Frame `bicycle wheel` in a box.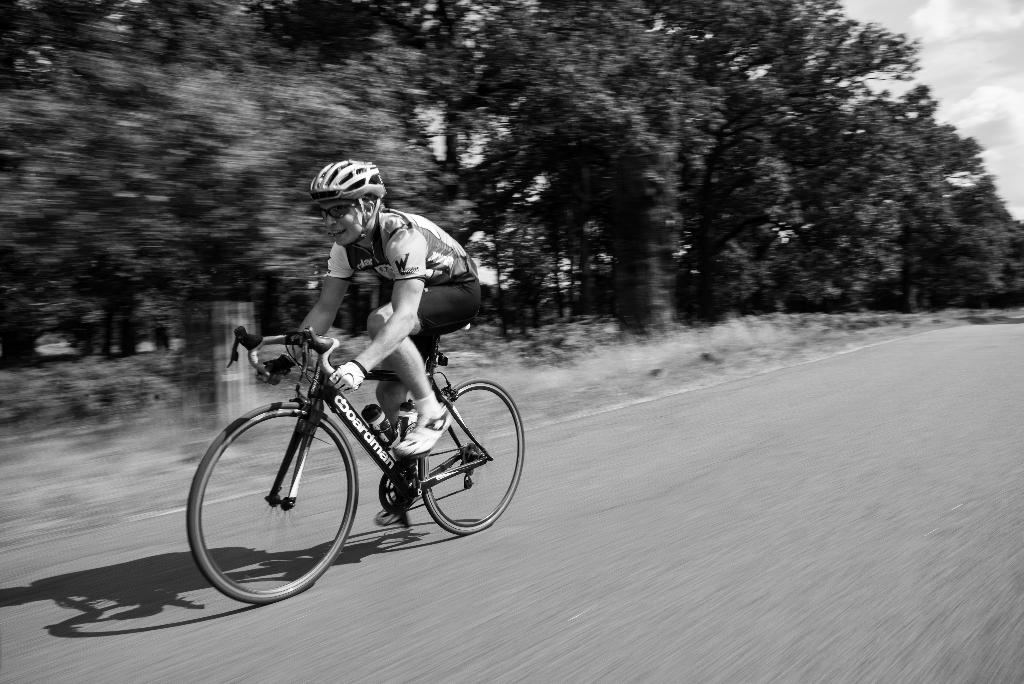
left=199, top=403, right=354, bottom=600.
